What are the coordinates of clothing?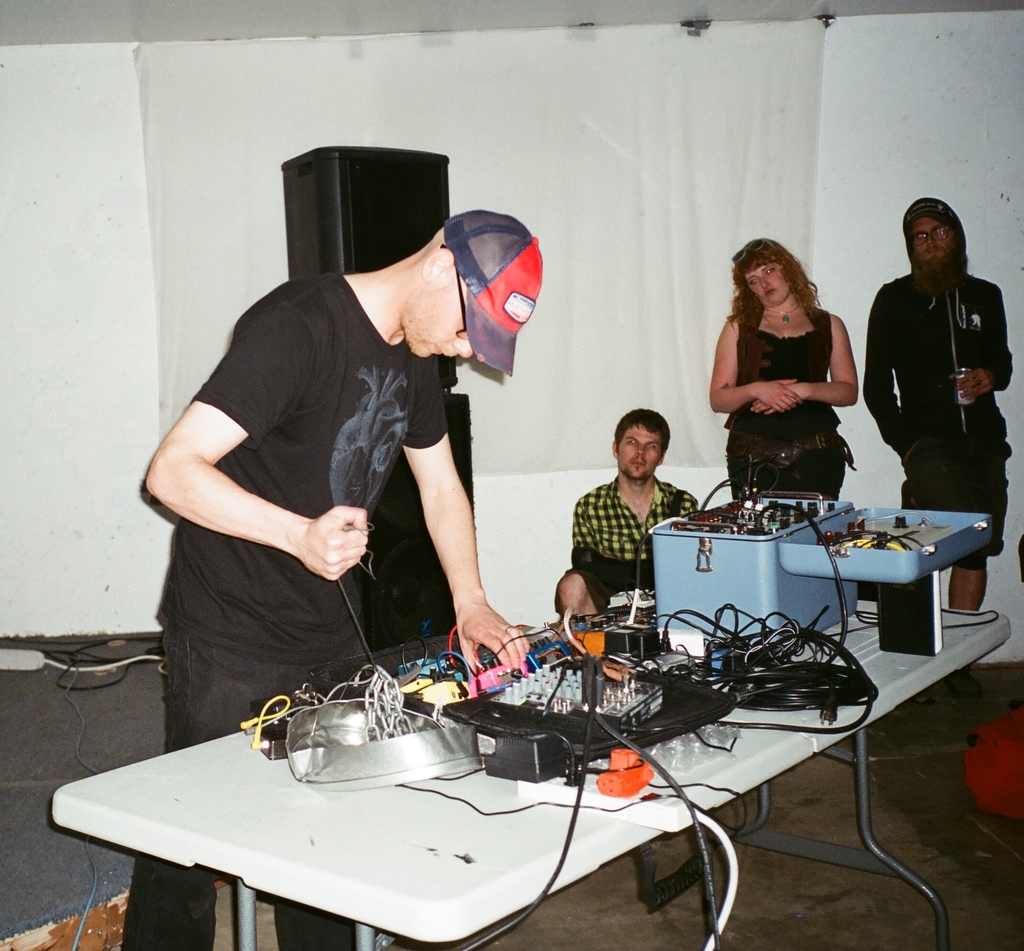
BBox(159, 270, 445, 950).
